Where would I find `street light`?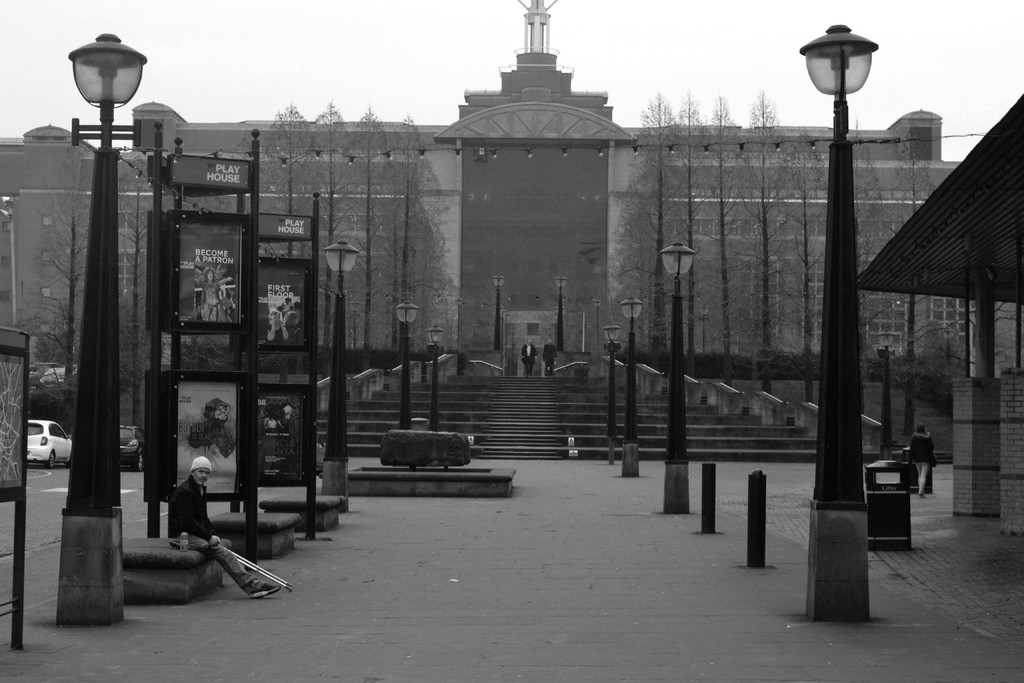
At select_region(493, 272, 506, 352).
